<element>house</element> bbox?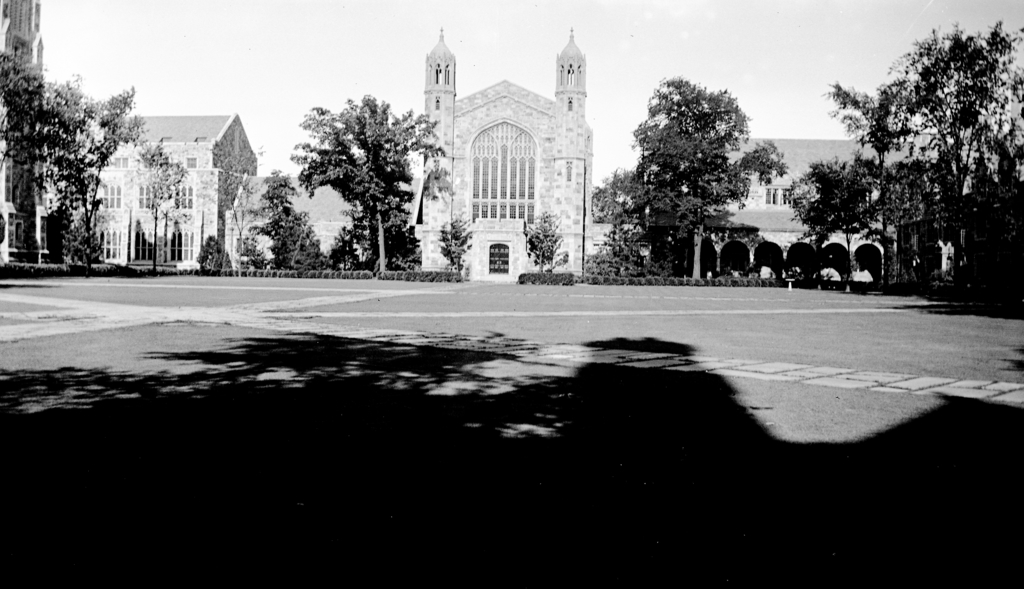
[x1=388, y1=29, x2=604, y2=280]
